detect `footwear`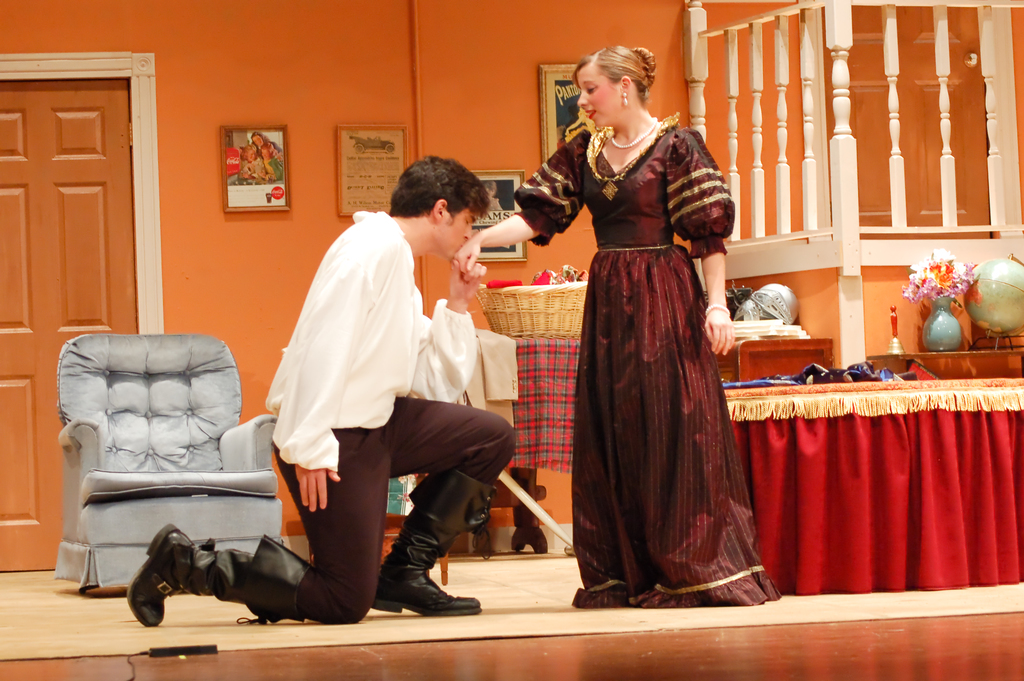
region(362, 499, 476, 633)
